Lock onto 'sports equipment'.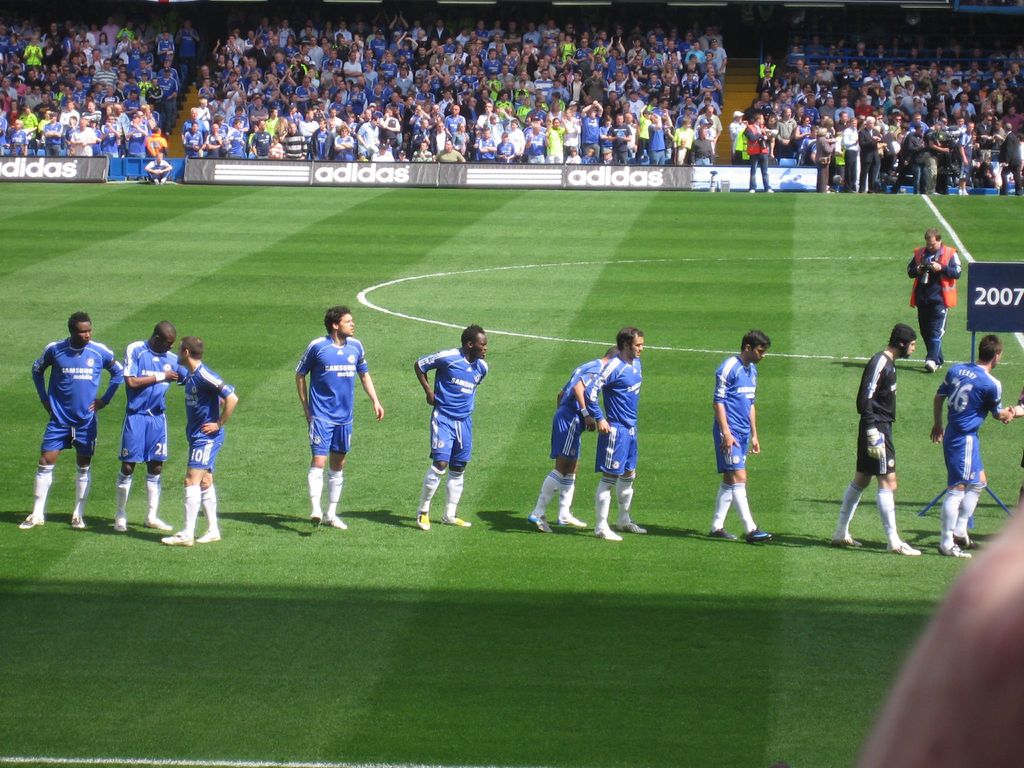
Locked: 582, 352, 643, 476.
